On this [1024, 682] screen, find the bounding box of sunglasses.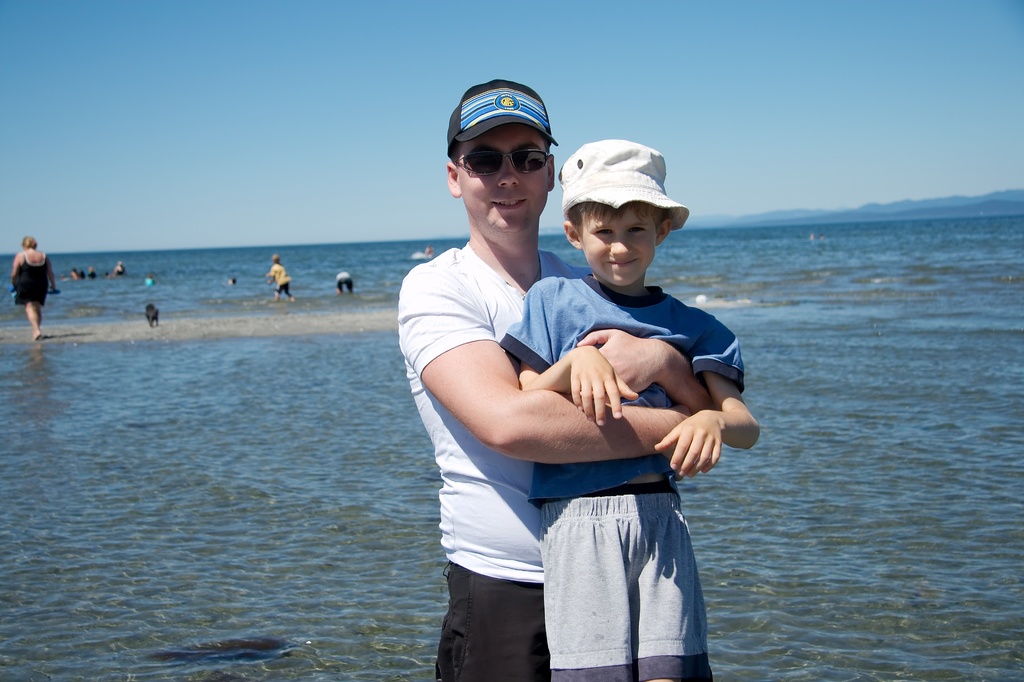
Bounding box: 446 144 551 184.
